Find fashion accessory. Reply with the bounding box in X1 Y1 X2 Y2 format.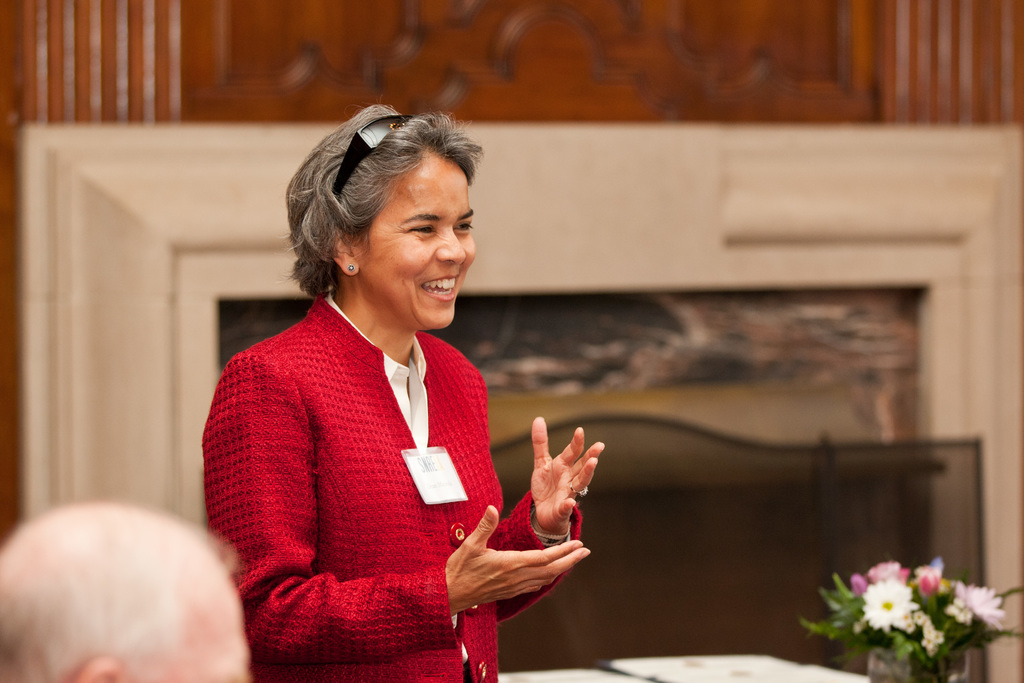
329 111 415 202.
